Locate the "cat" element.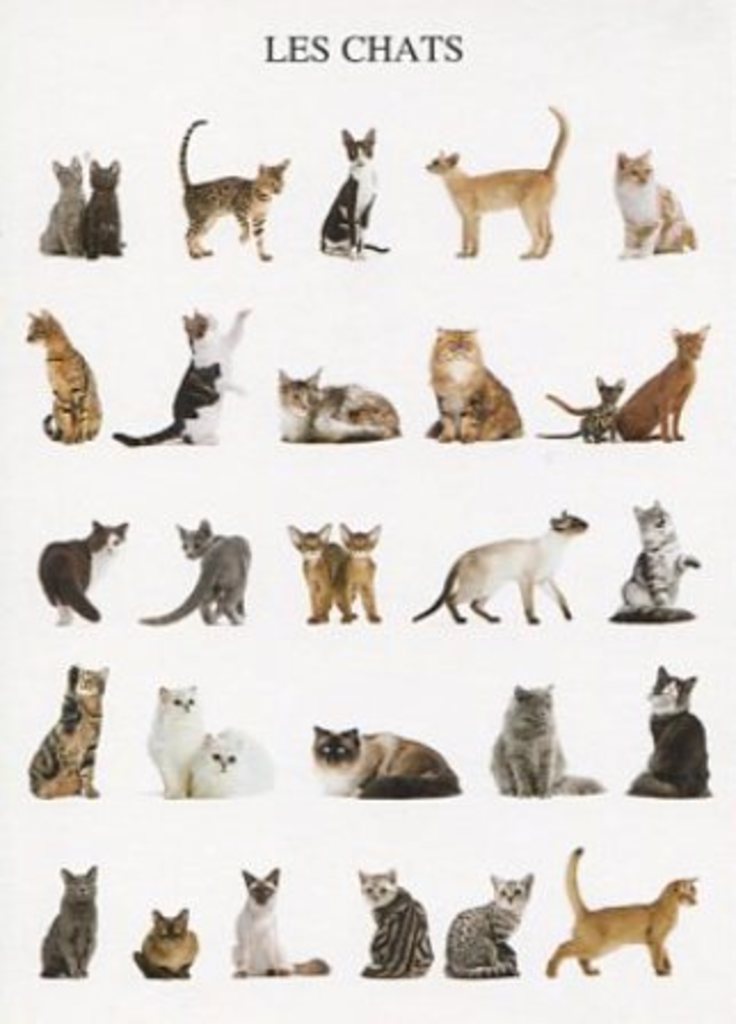
Element bbox: select_region(416, 96, 571, 270).
